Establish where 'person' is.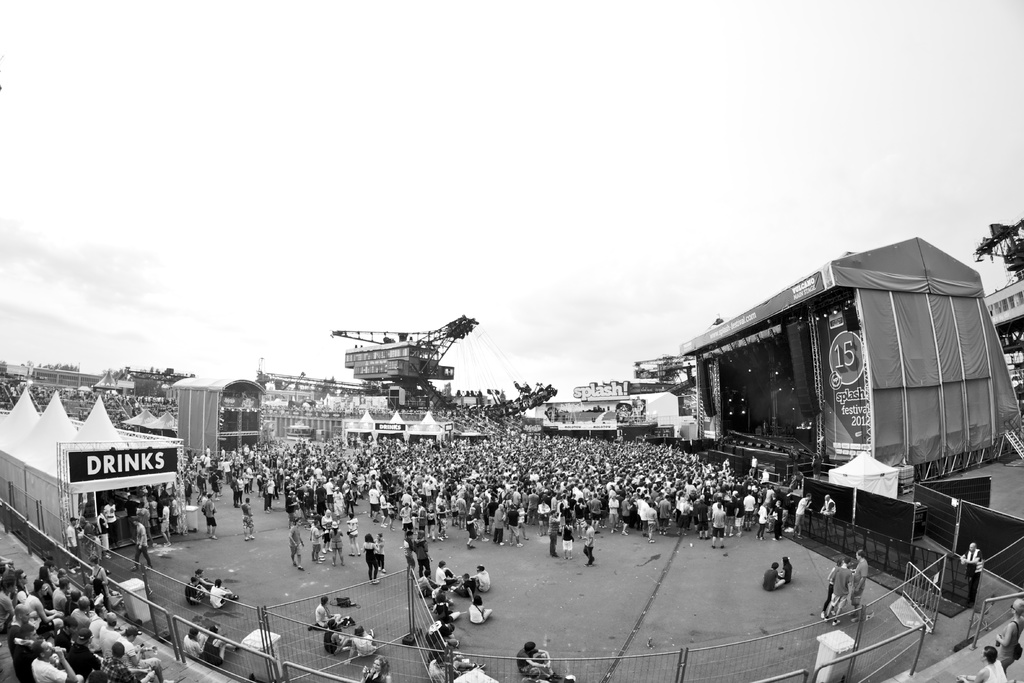
Established at box=[358, 657, 390, 682].
